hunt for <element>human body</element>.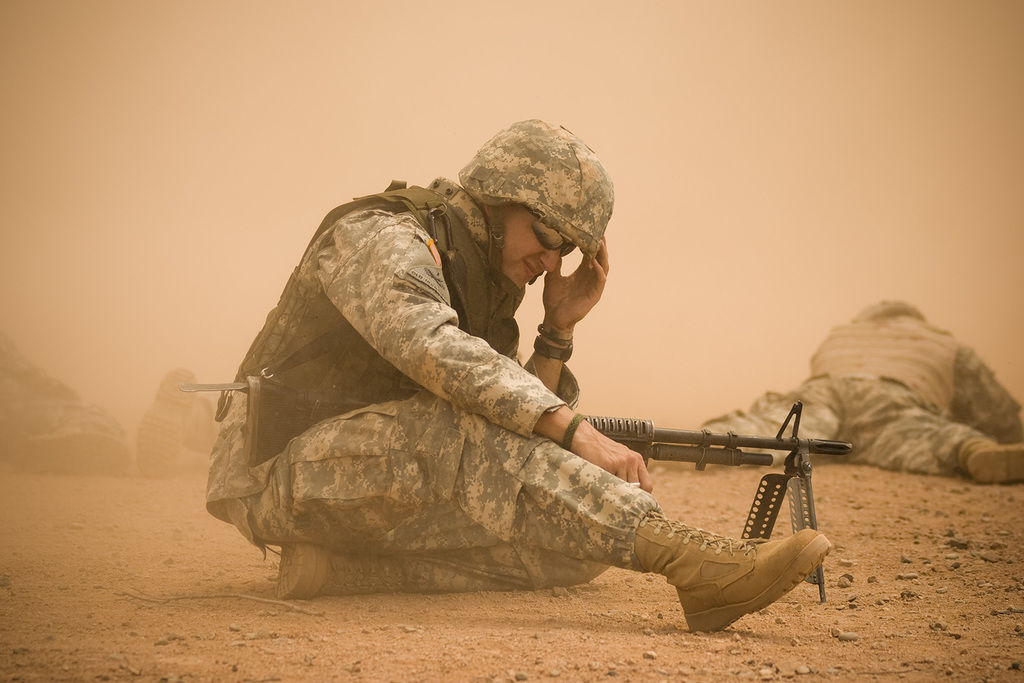
Hunted down at [155,146,809,607].
